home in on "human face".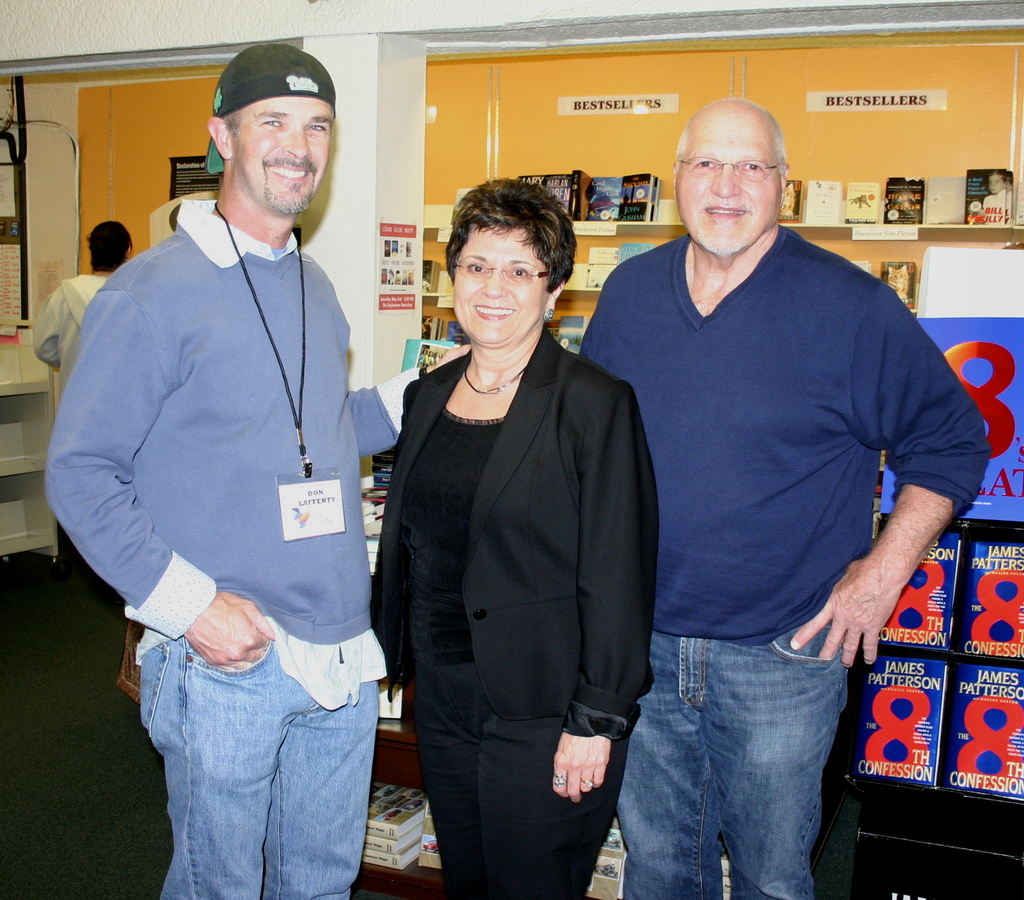
Homed in at 454,227,546,345.
